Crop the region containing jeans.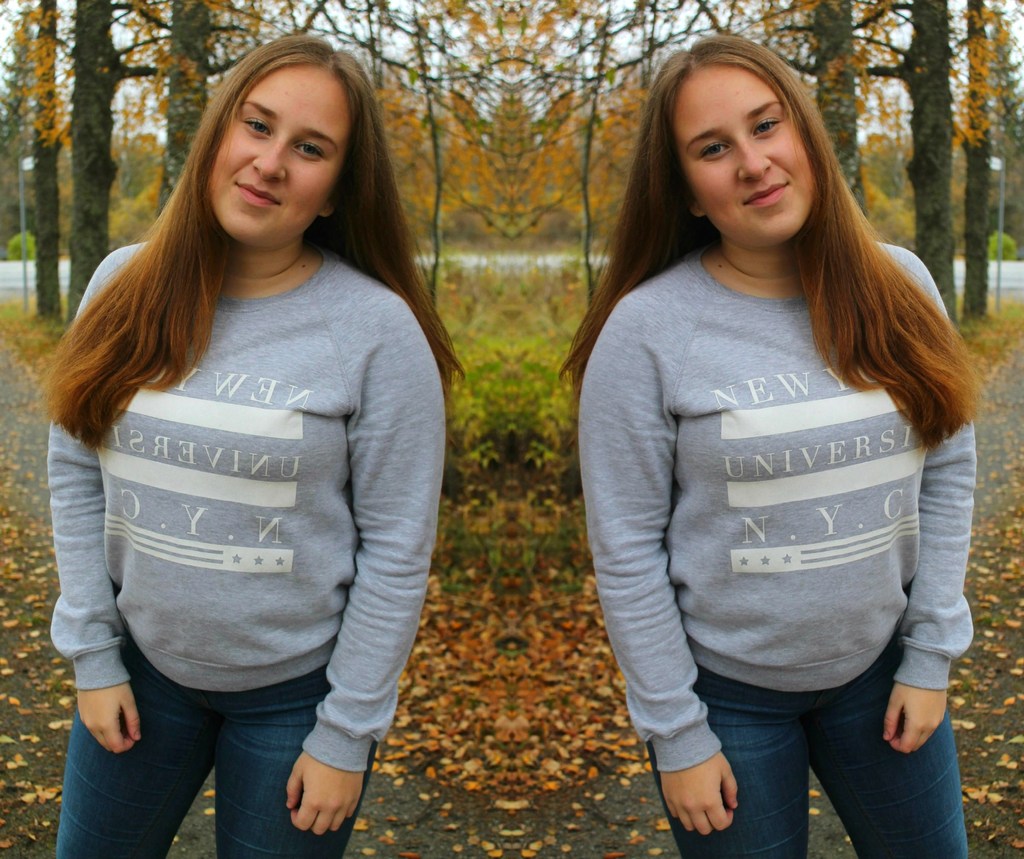
Crop region: [x1=675, y1=659, x2=960, y2=849].
